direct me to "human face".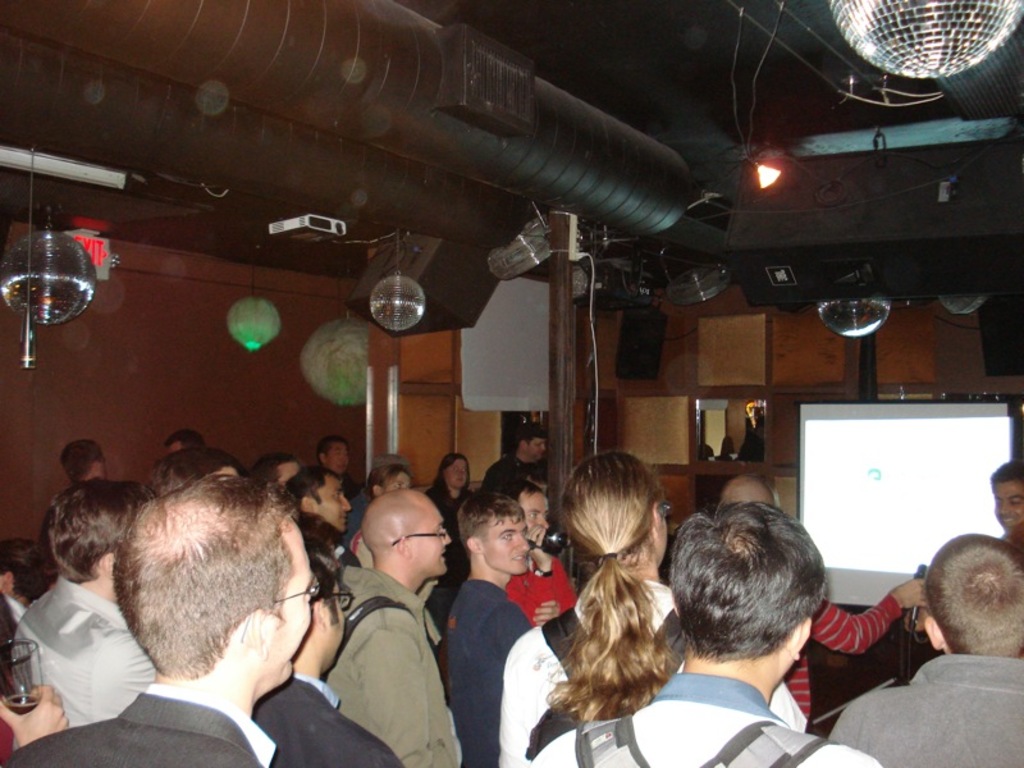
Direction: [x1=449, y1=456, x2=470, y2=492].
